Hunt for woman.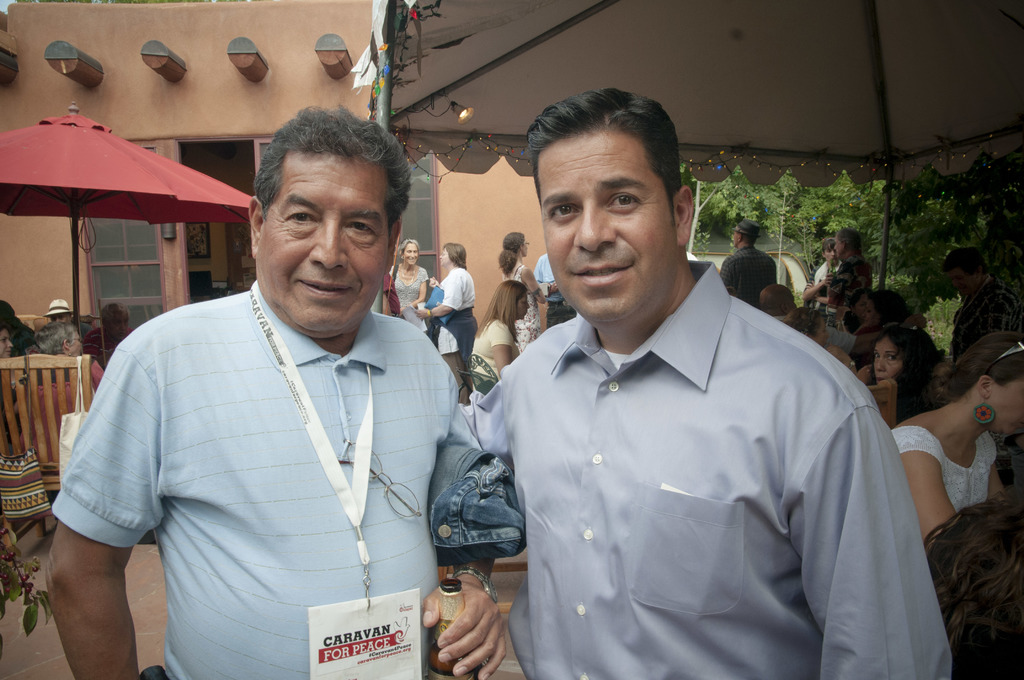
Hunted down at region(803, 234, 842, 318).
